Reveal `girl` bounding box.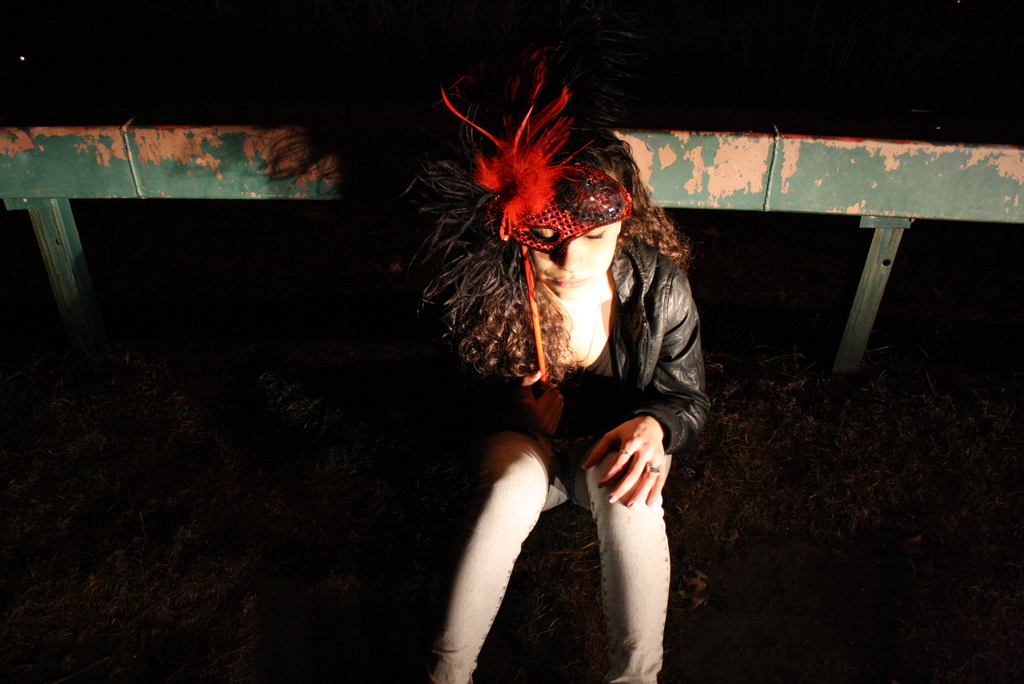
Revealed: 381, 37, 739, 683.
